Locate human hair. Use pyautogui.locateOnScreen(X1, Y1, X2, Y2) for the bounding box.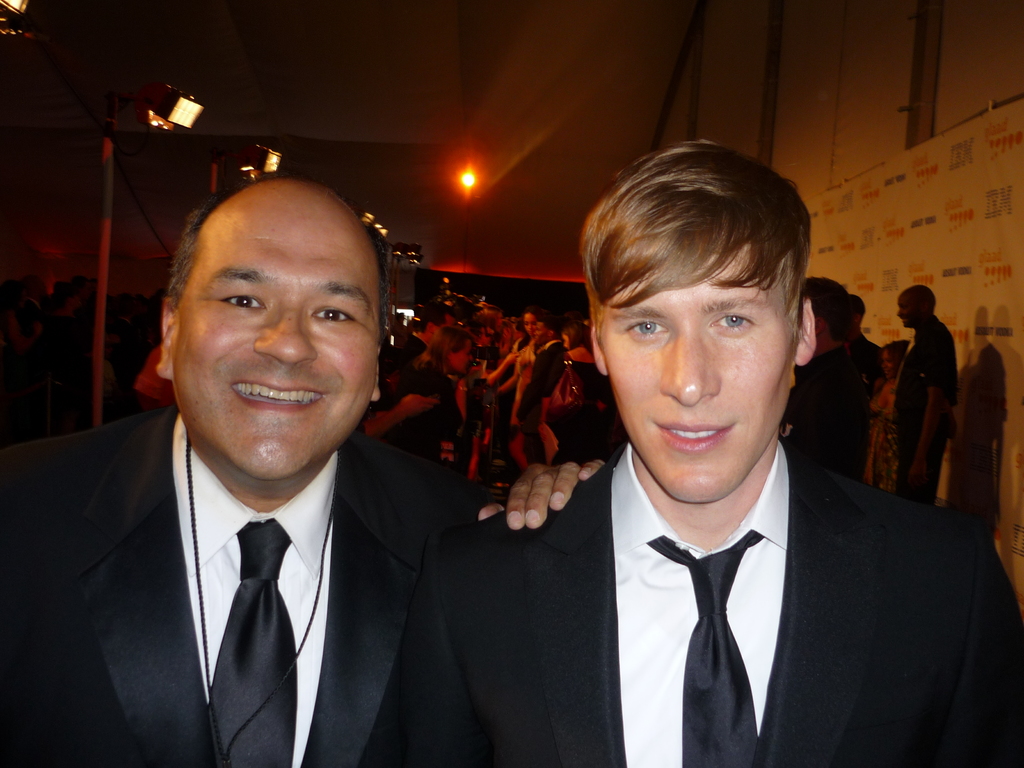
pyautogui.locateOnScreen(157, 180, 392, 337).
